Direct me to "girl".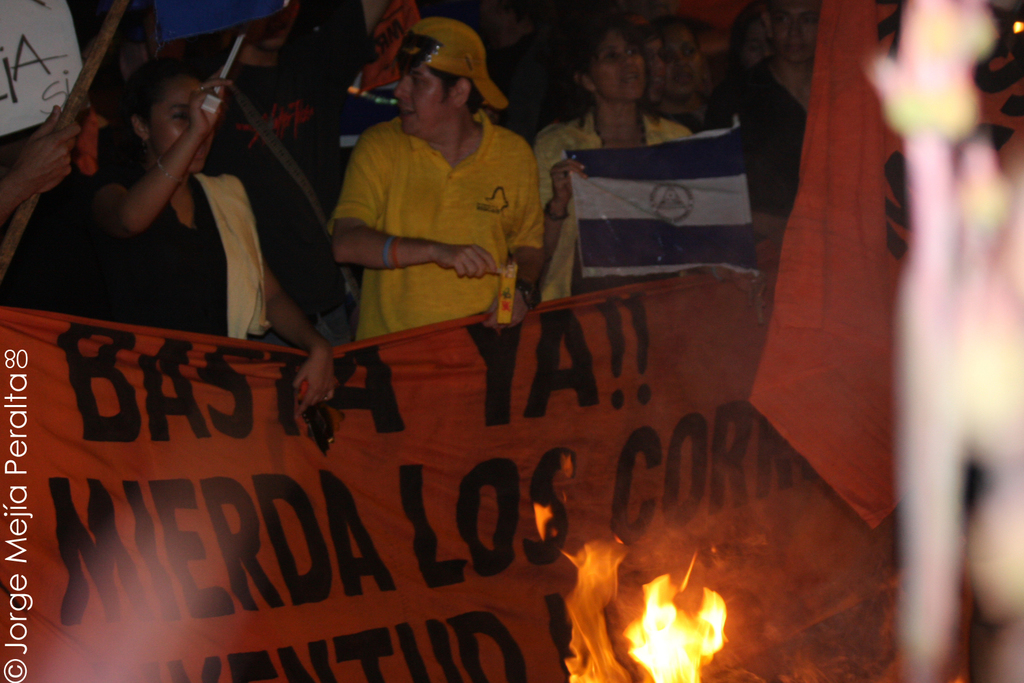
Direction: bbox(88, 59, 335, 417).
